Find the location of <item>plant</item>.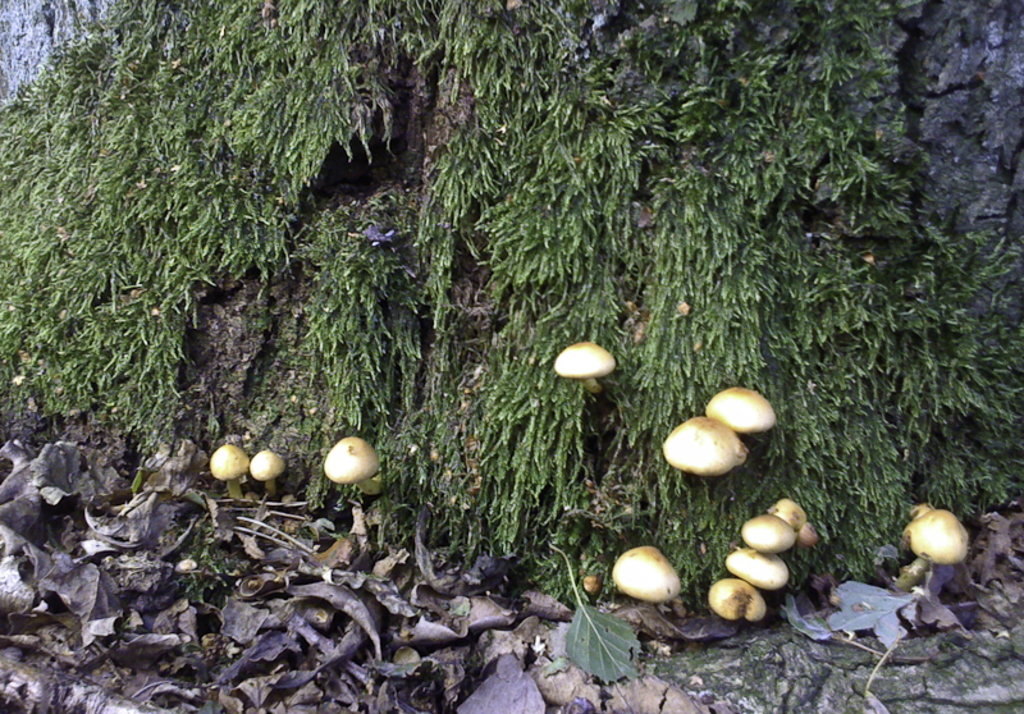
Location: region(768, 499, 806, 536).
